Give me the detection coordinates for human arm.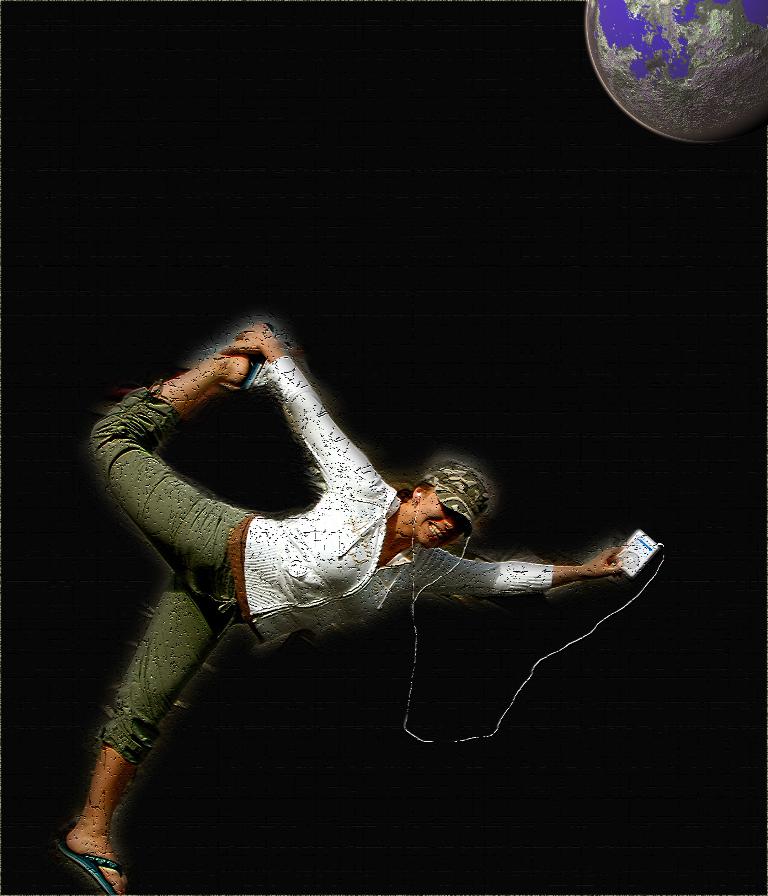
box=[220, 313, 379, 494].
